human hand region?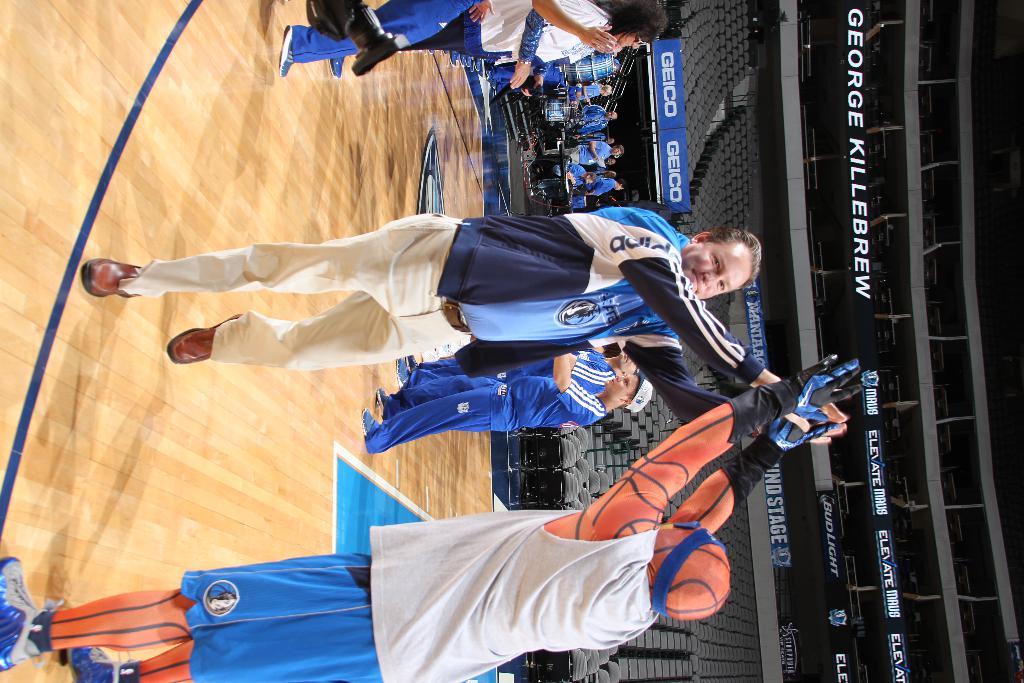
781,403,851,432
